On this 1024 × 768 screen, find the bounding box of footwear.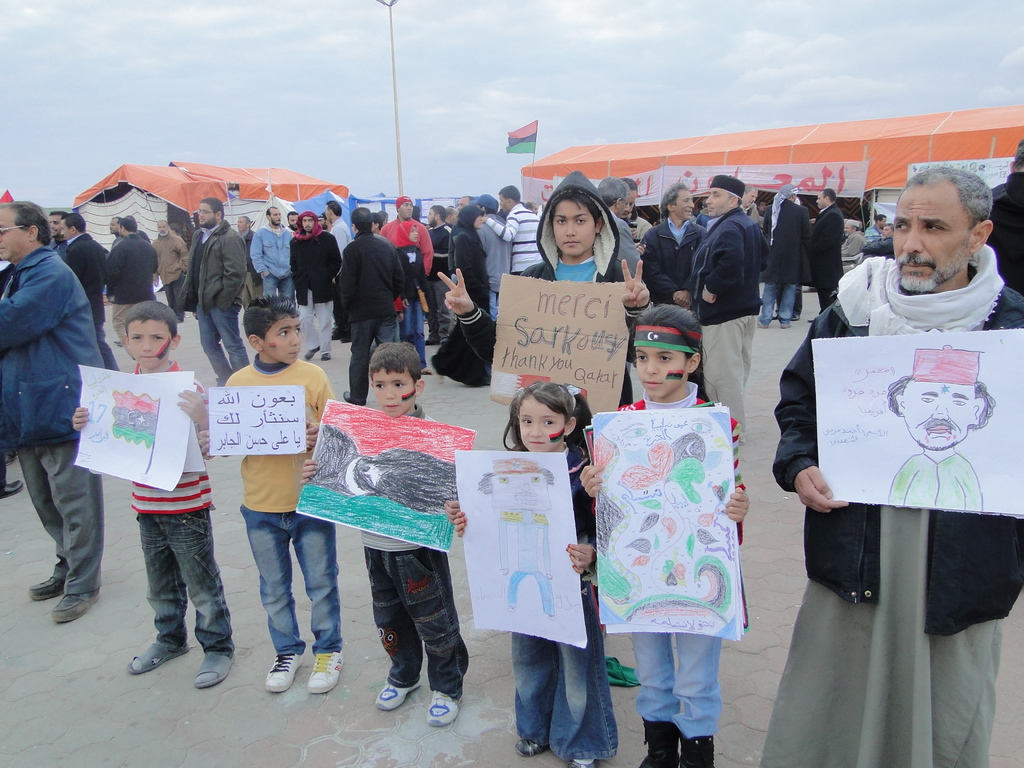
Bounding box: (321,352,330,362).
